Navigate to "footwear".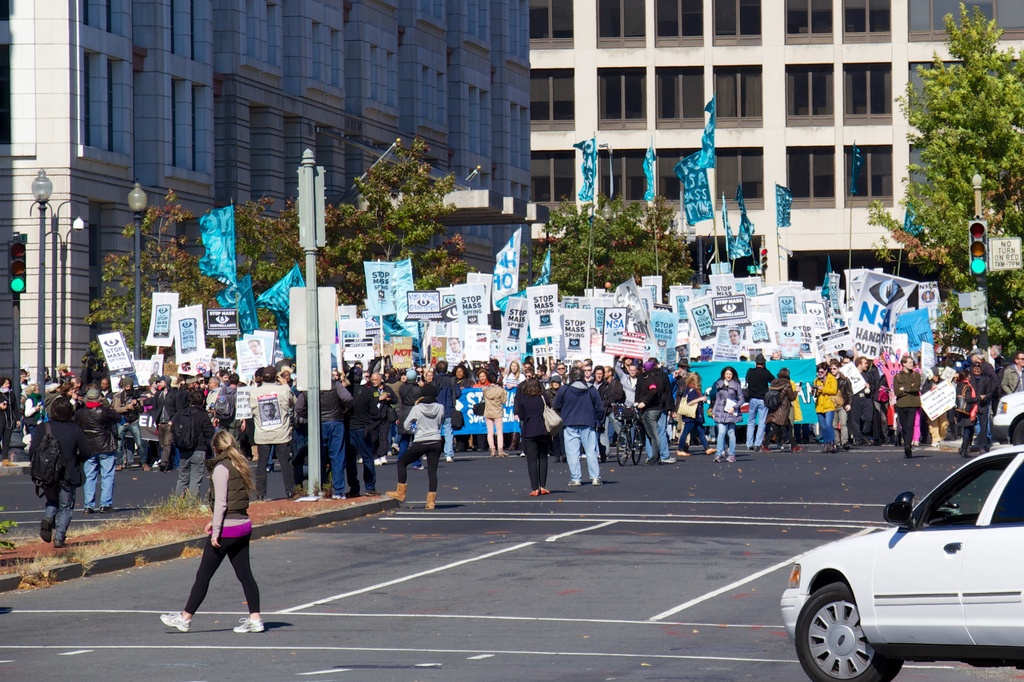
Navigation target: 530,493,538,495.
